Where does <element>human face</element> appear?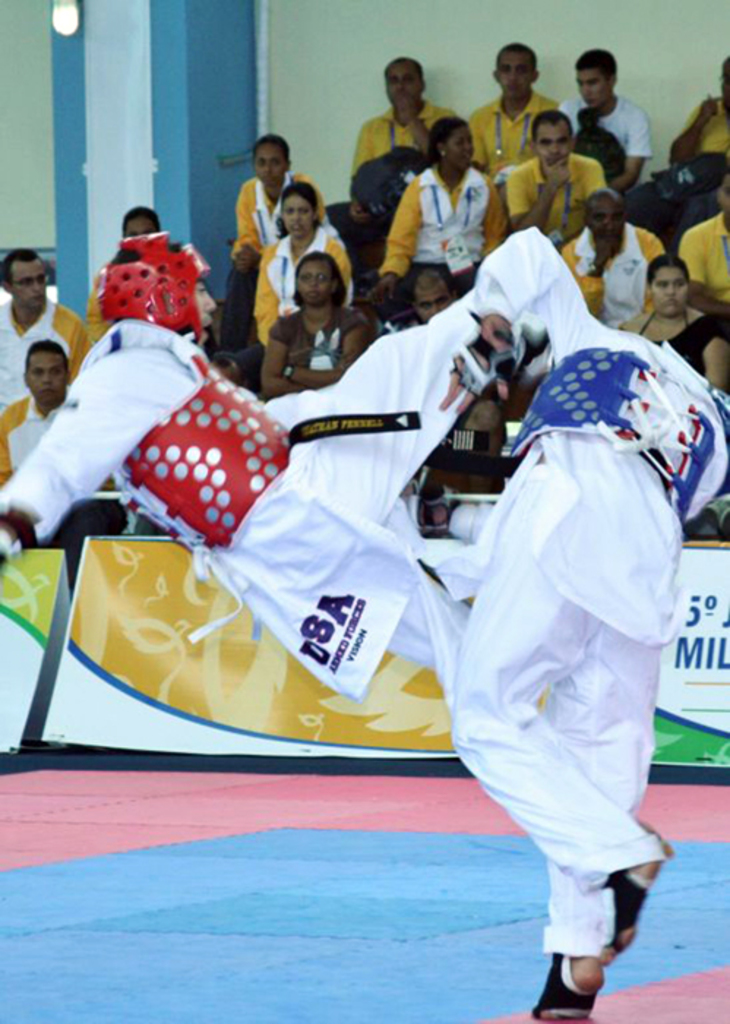
Appears at <bbox>7, 256, 50, 313</bbox>.
